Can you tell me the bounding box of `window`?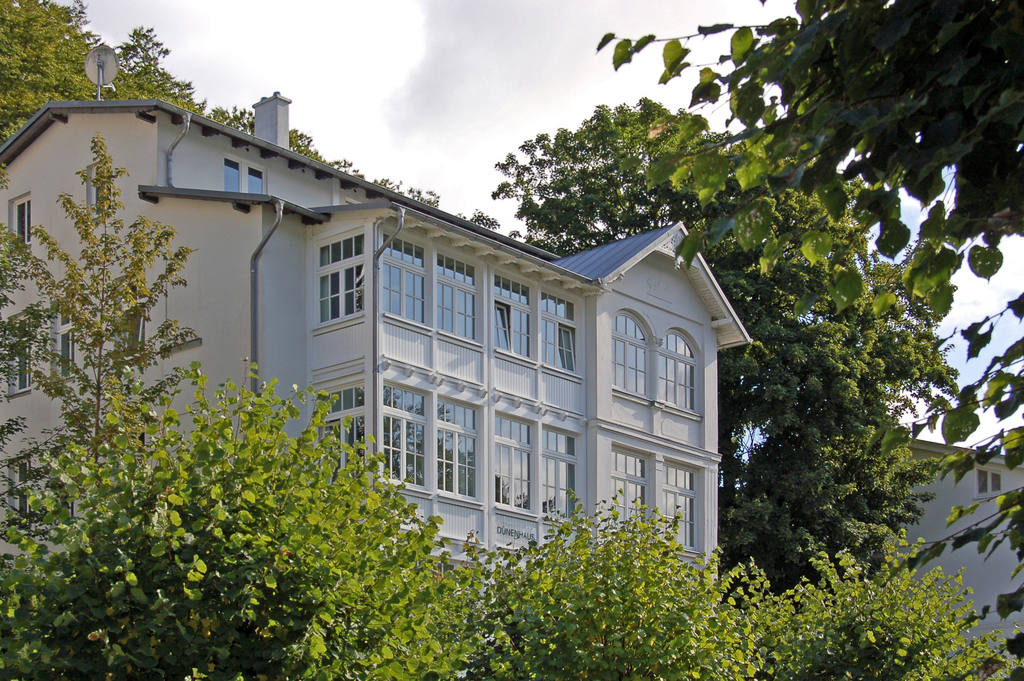
[left=382, top=384, right=432, bottom=489].
